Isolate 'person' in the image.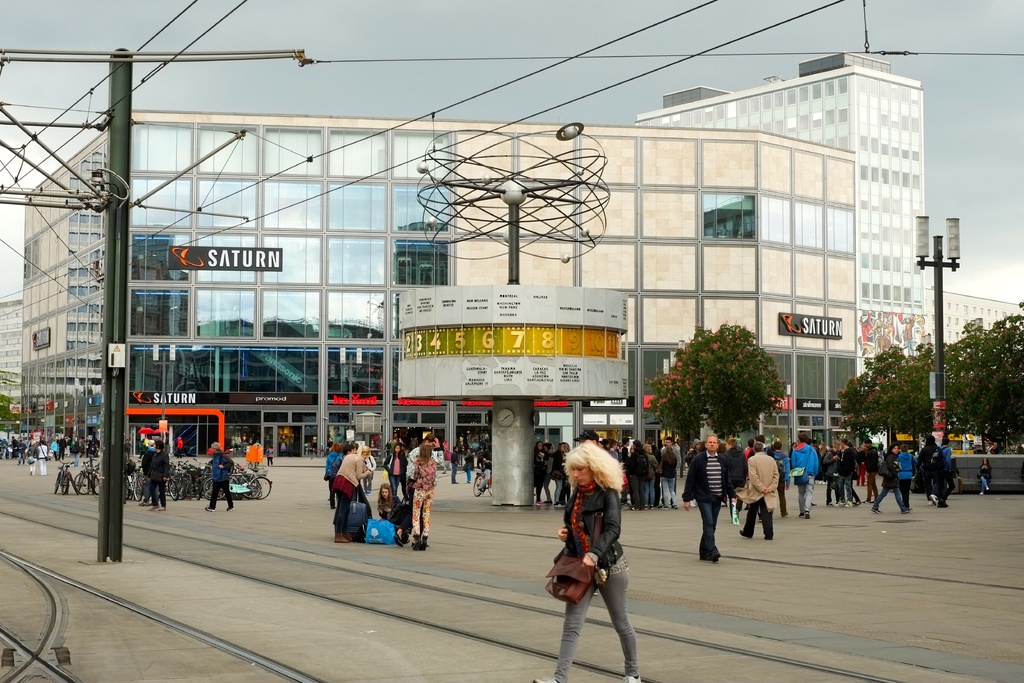
Isolated region: BBox(147, 437, 168, 511).
